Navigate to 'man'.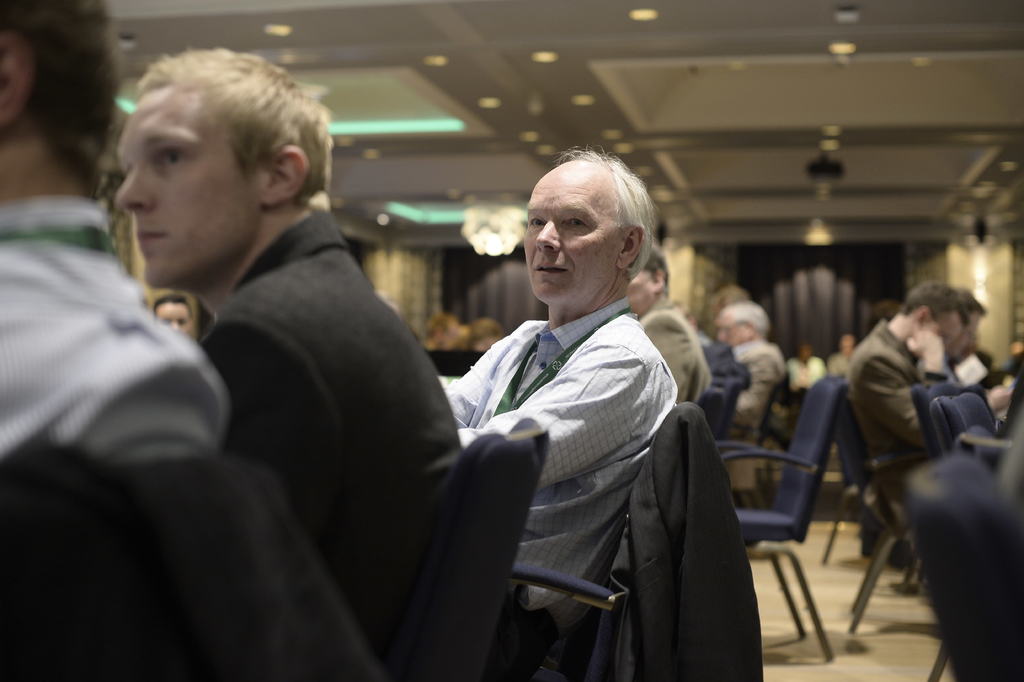
Navigation target: (x1=111, y1=46, x2=455, y2=613).
